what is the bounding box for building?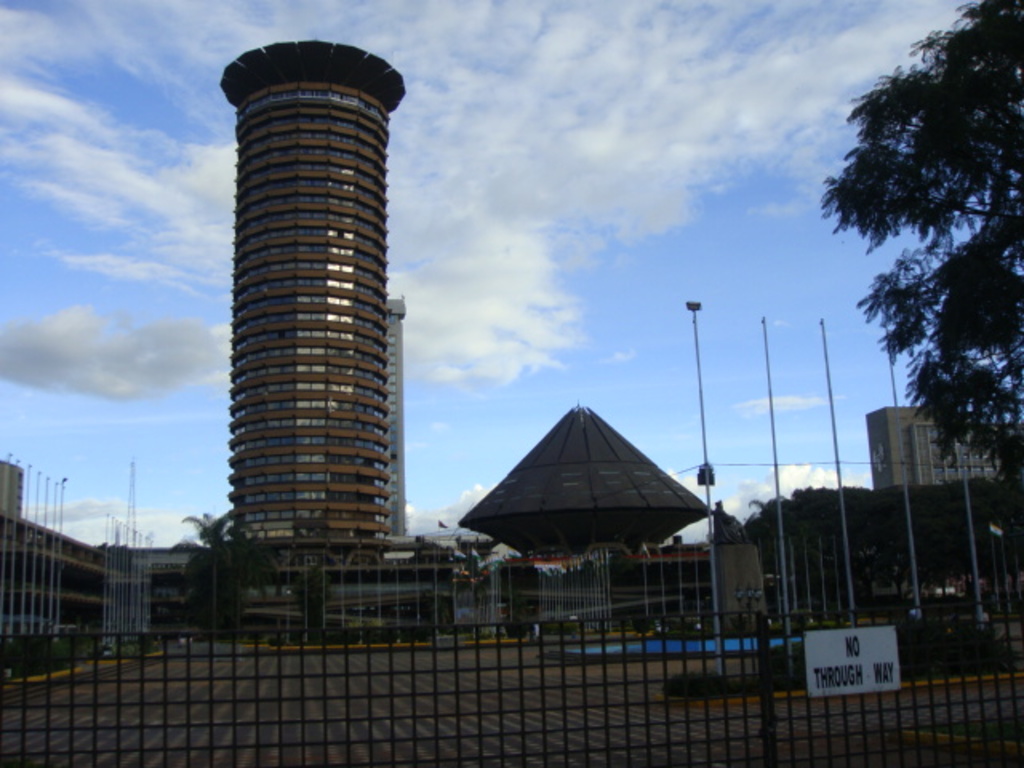
<box>867,410,1014,491</box>.
